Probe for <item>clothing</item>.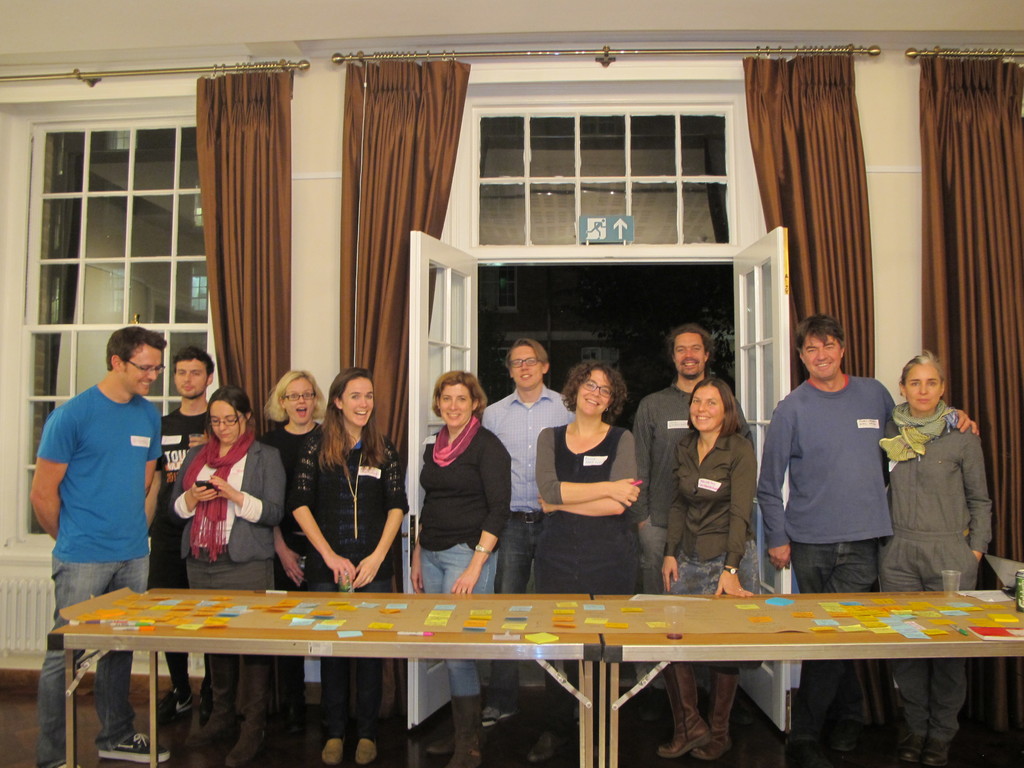
Probe result: x1=532 y1=423 x2=639 y2=738.
